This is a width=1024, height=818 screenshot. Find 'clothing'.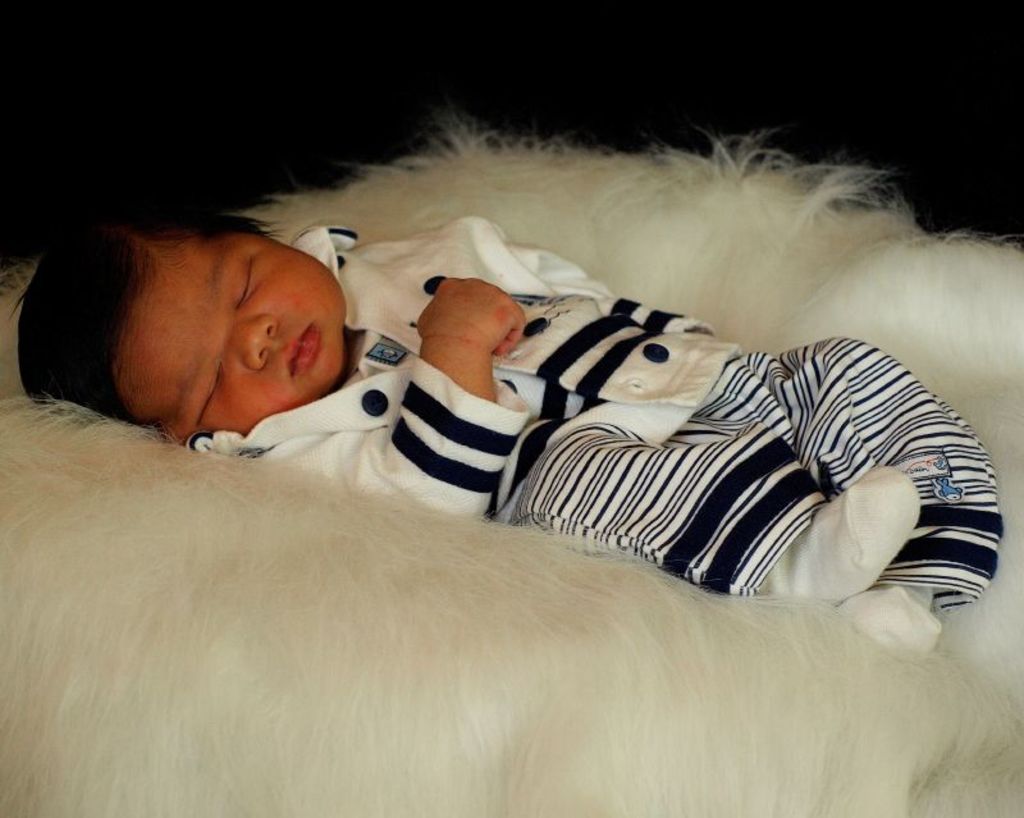
Bounding box: crop(175, 225, 1002, 616).
